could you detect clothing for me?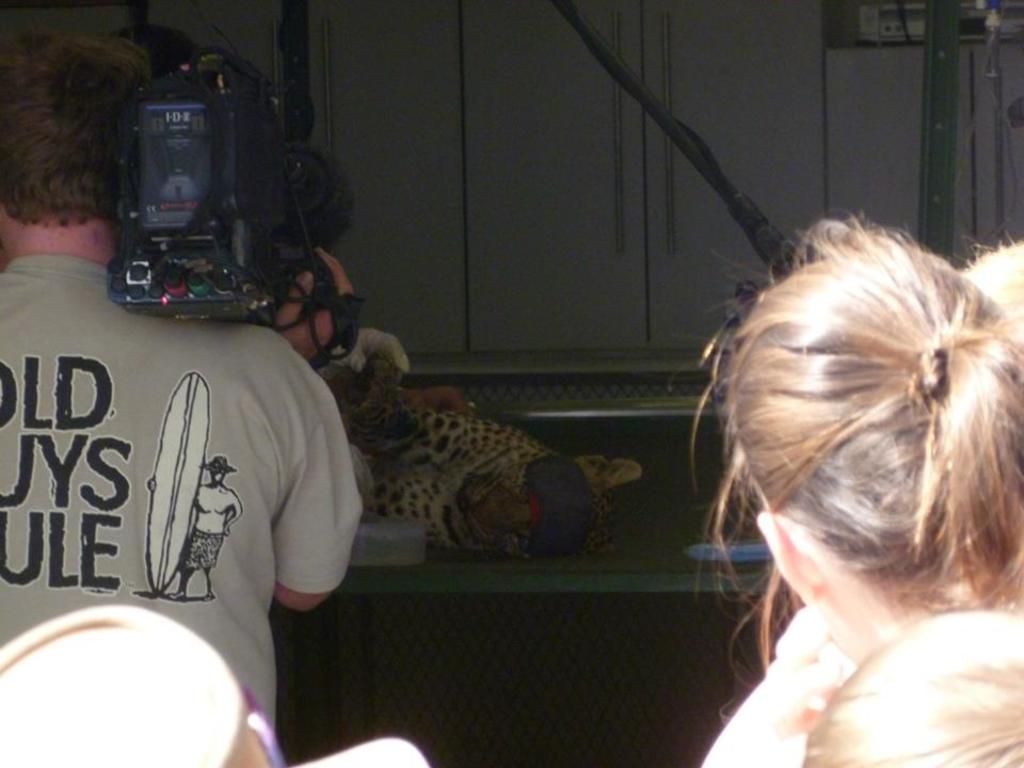
Detection result: {"left": 698, "top": 608, "right": 858, "bottom": 767}.
